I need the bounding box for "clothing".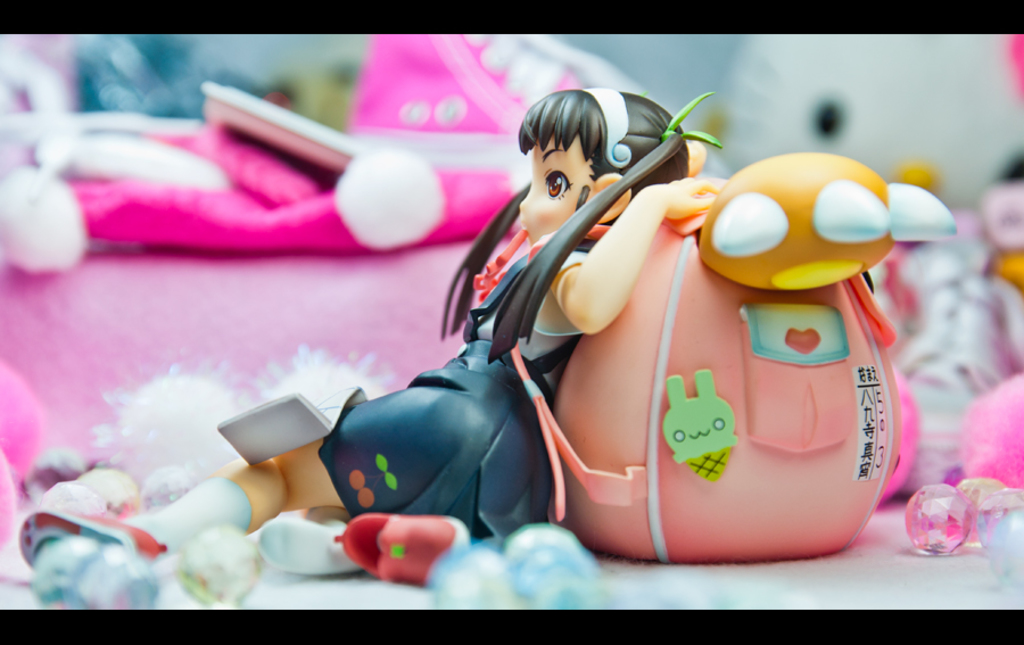
Here it is: Rect(315, 229, 587, 546).
